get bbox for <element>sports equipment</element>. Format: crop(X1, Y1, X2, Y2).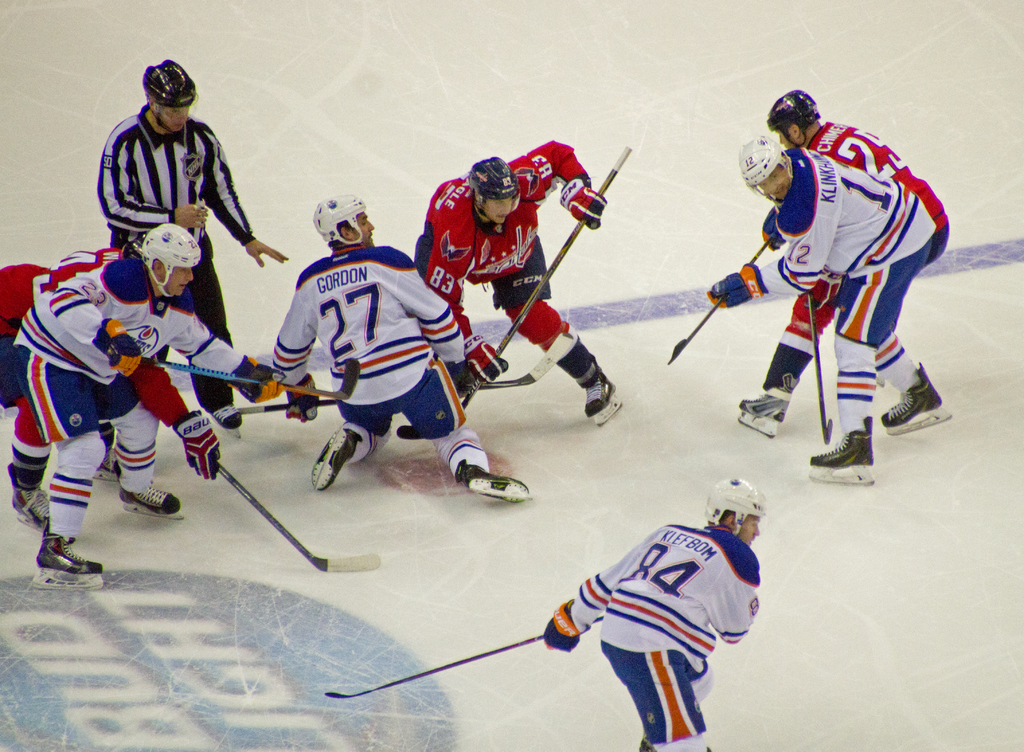
crop(469, 155, 519, 236).
